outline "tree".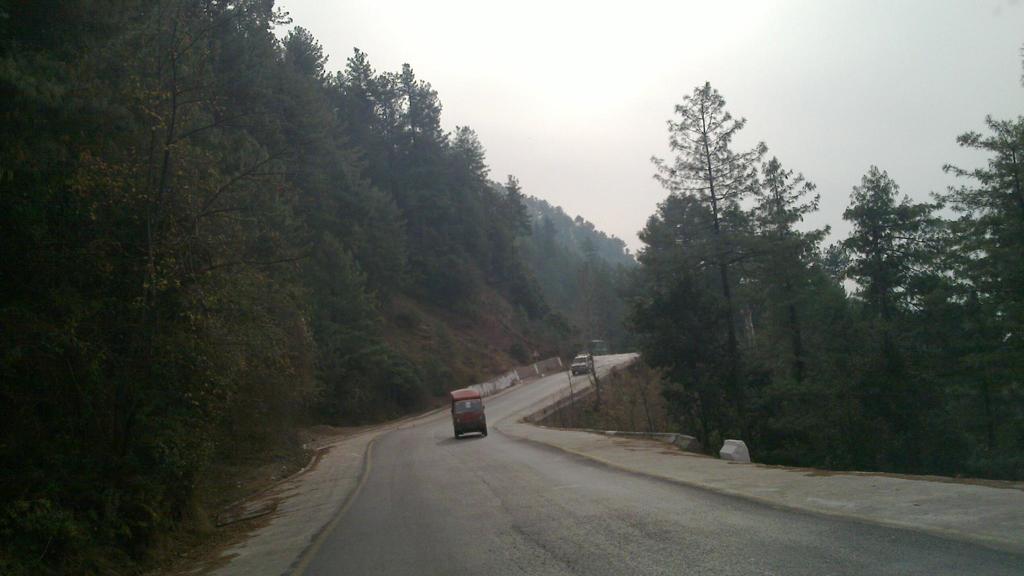
Outline: 616 189 740 398.
